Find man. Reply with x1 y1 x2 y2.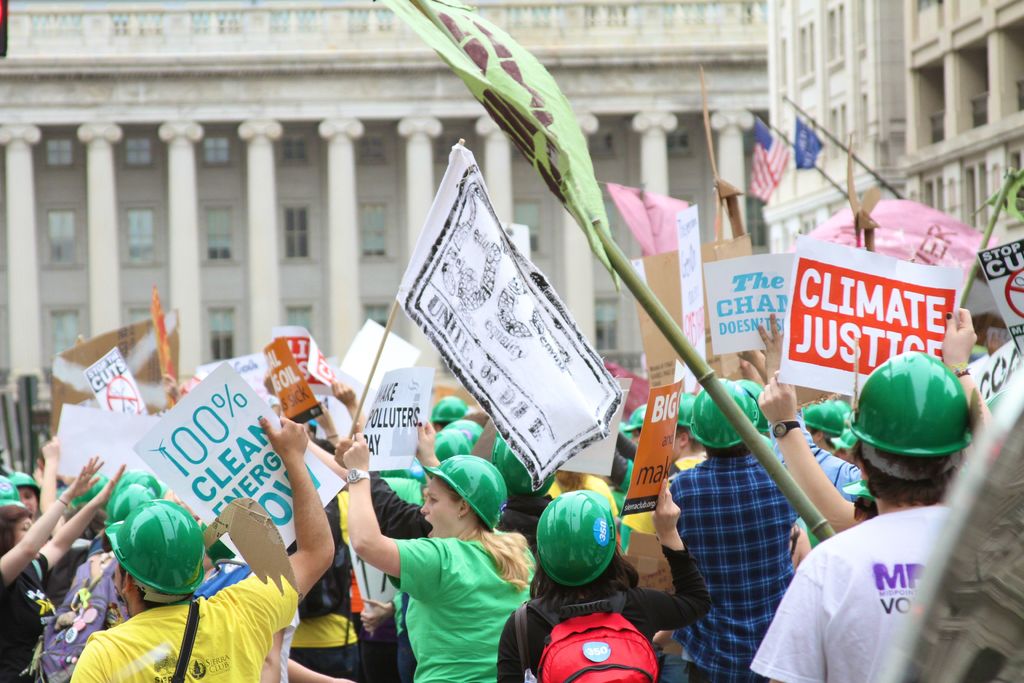
65 415 335 682.
